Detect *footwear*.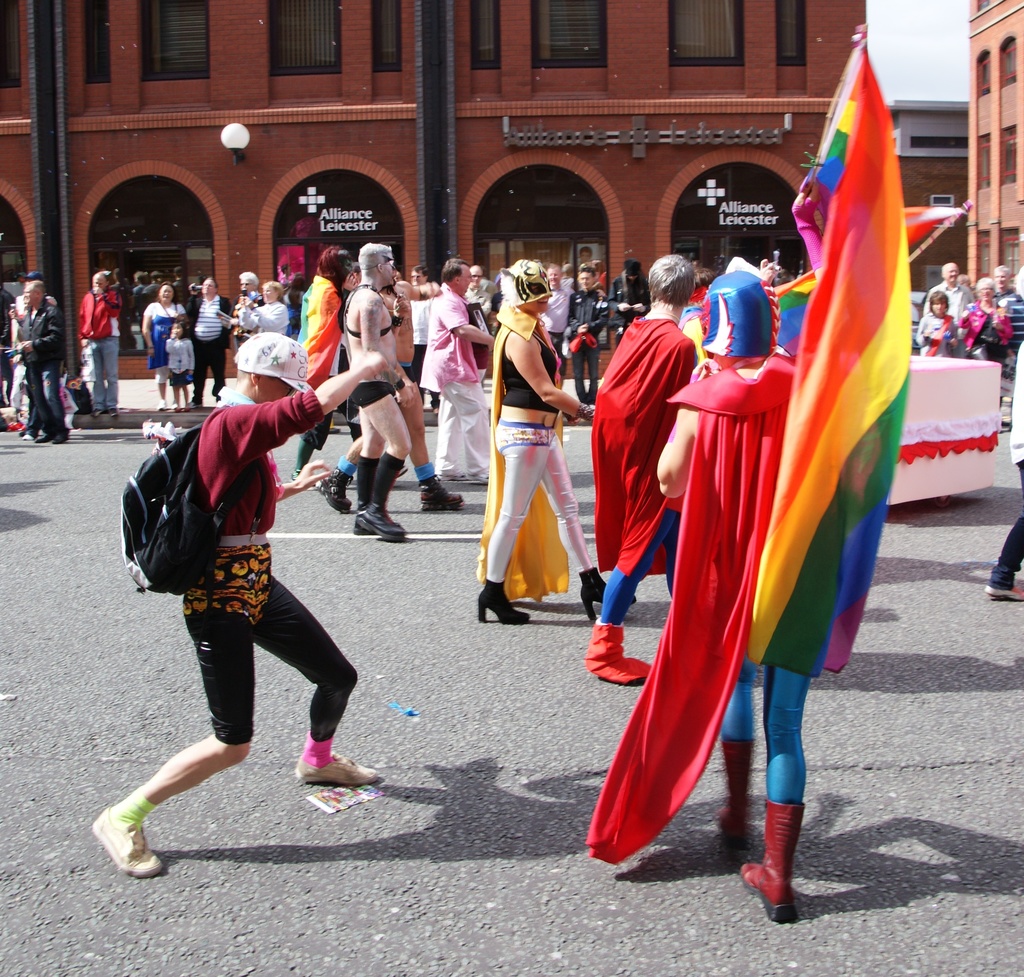
Detected at (742, 796, 830, 913).
